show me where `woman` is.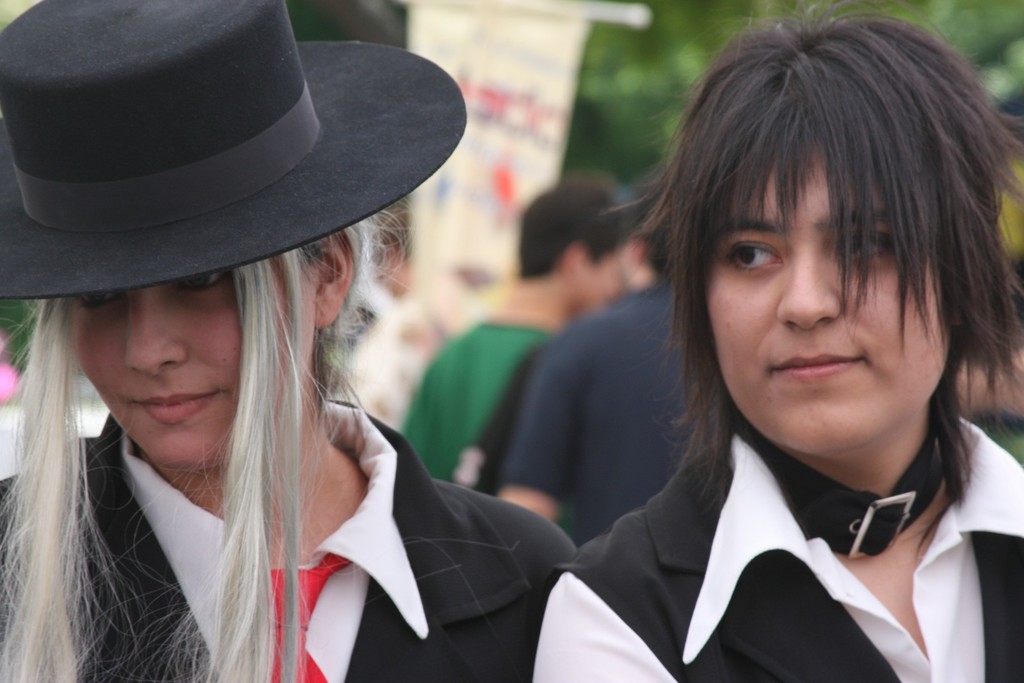
`woman` is at x1=492 y1=28 x2=1012 y2=675.
